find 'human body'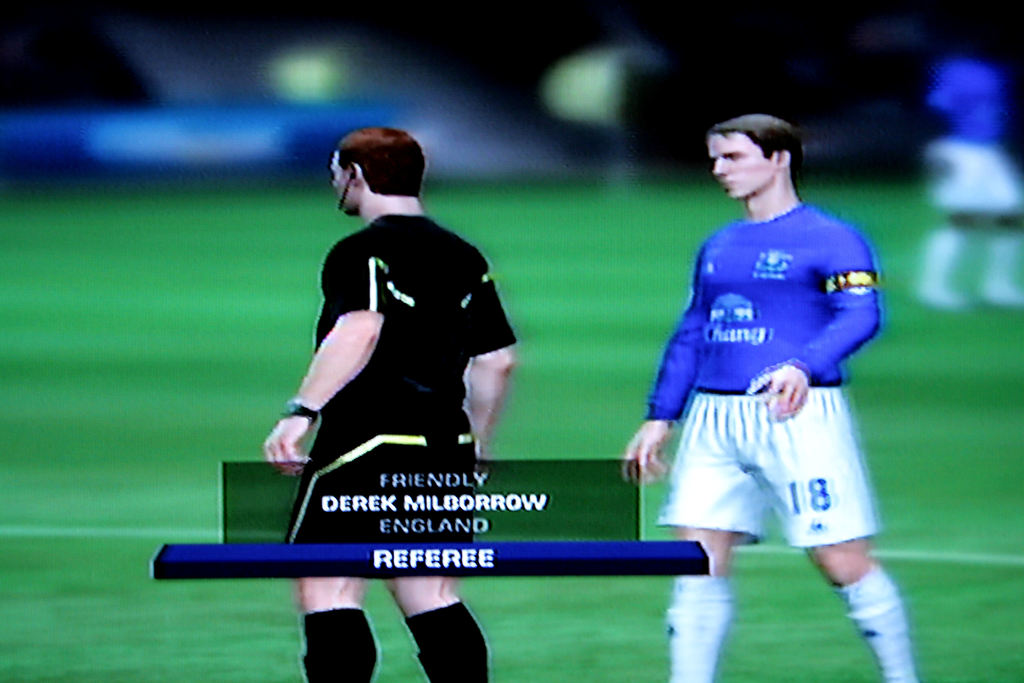
(608,115,918,682)
